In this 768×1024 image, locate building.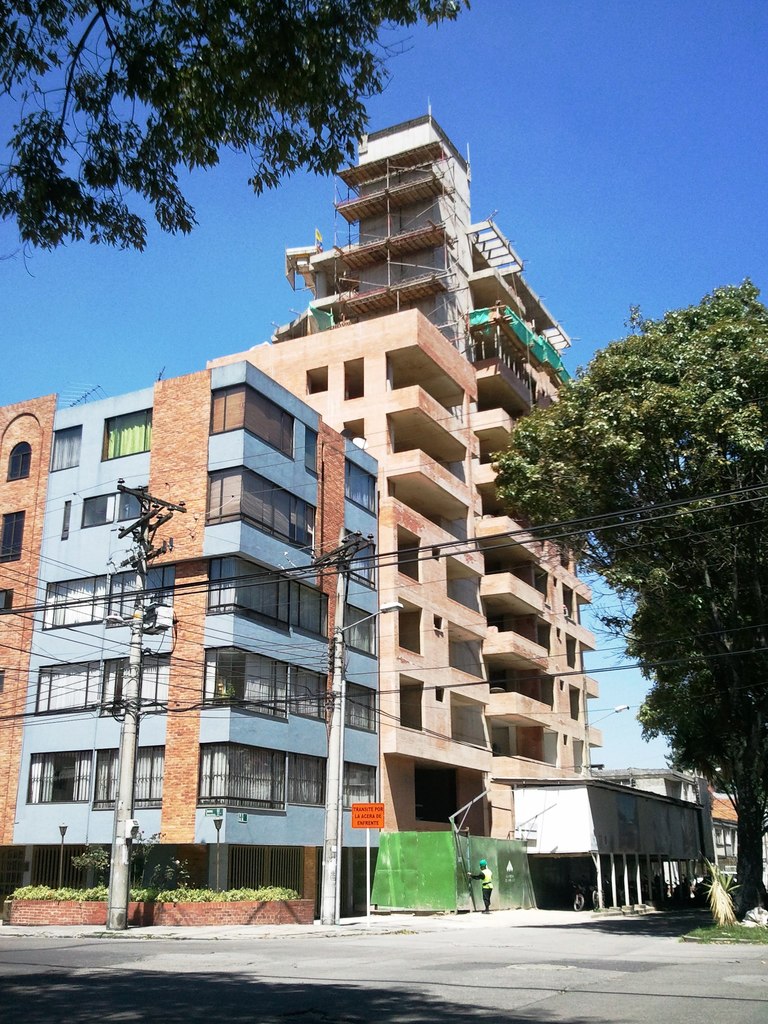
Bounding box: [x1=0, y1=393, x2=53, y2=914].
